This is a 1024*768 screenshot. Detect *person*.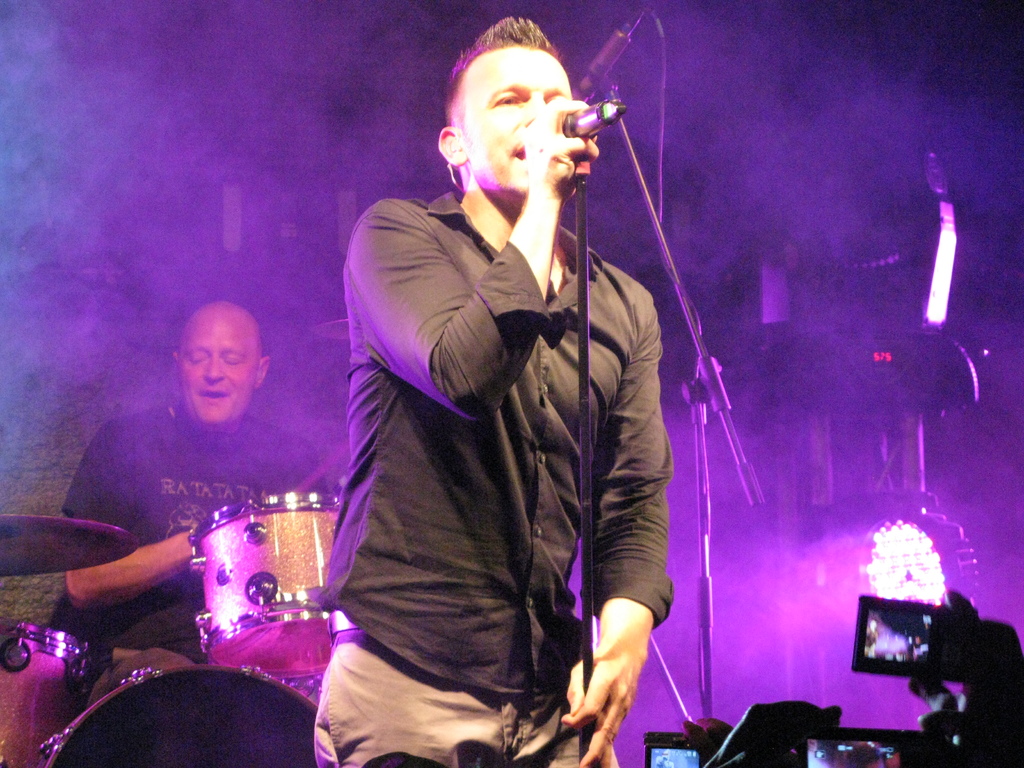
331:24:719:767.
